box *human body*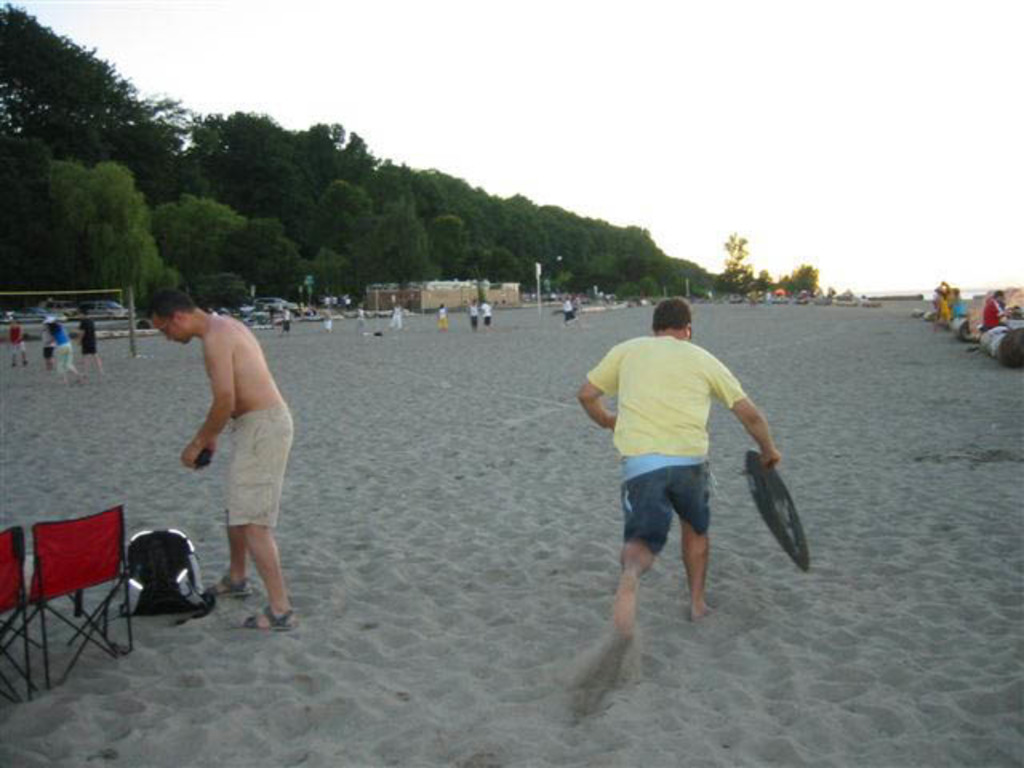
{"left": 75, "top": 314, "right": 101, "bottom": 376}
